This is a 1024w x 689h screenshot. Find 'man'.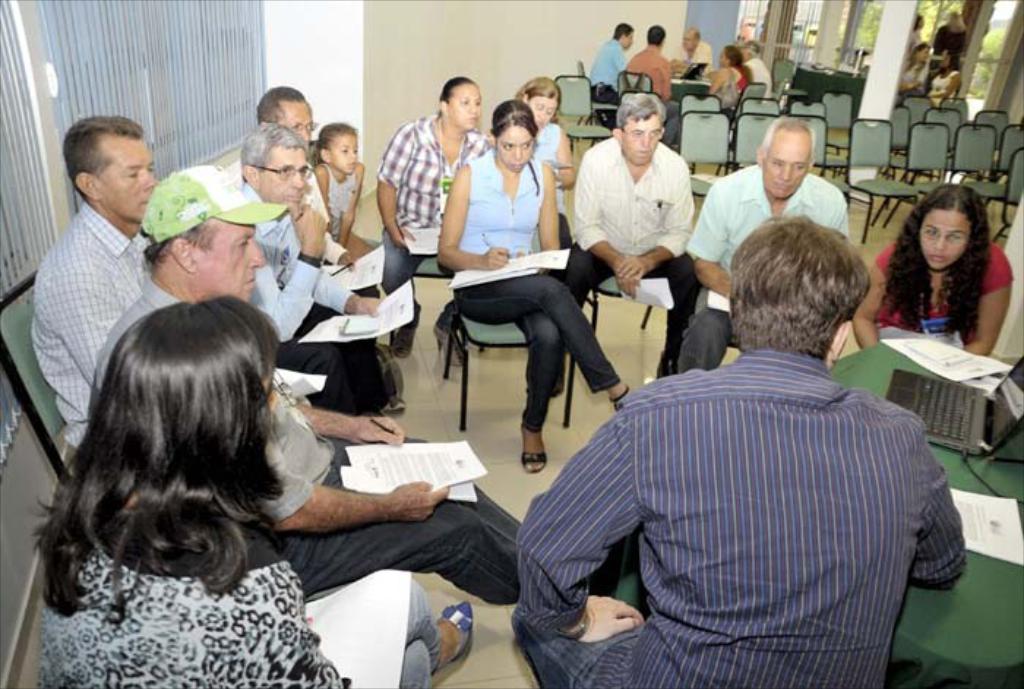
Bounding box: (234, 121, 389, 418).
